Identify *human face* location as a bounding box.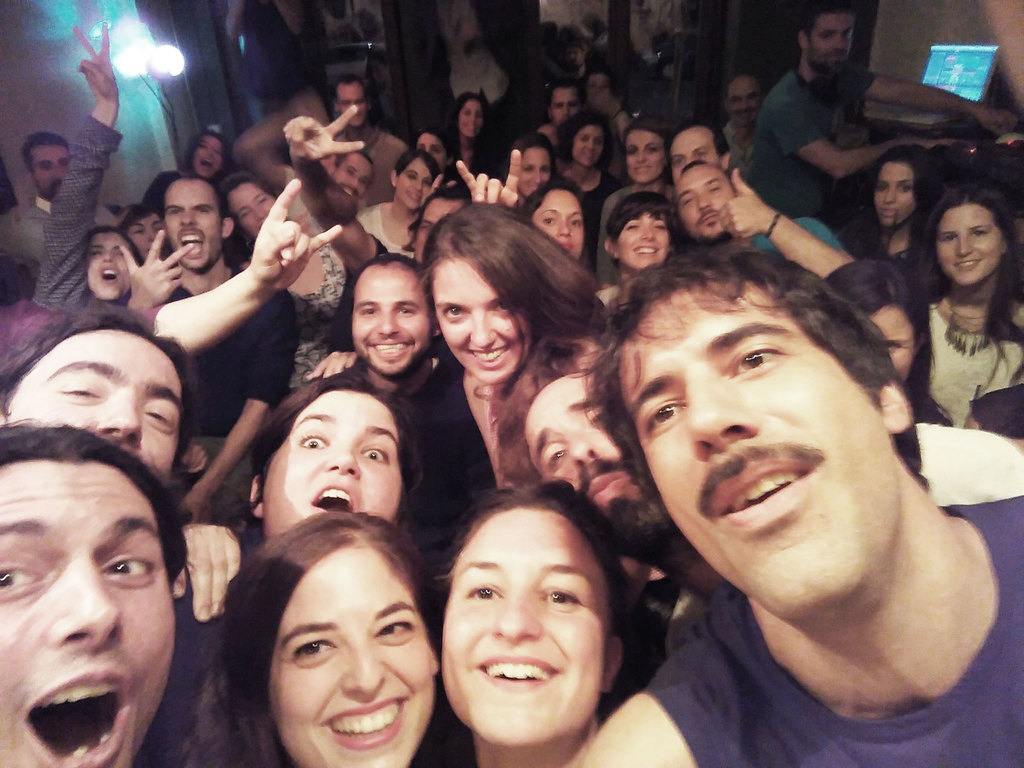
box(522, 374, 642, 522).
